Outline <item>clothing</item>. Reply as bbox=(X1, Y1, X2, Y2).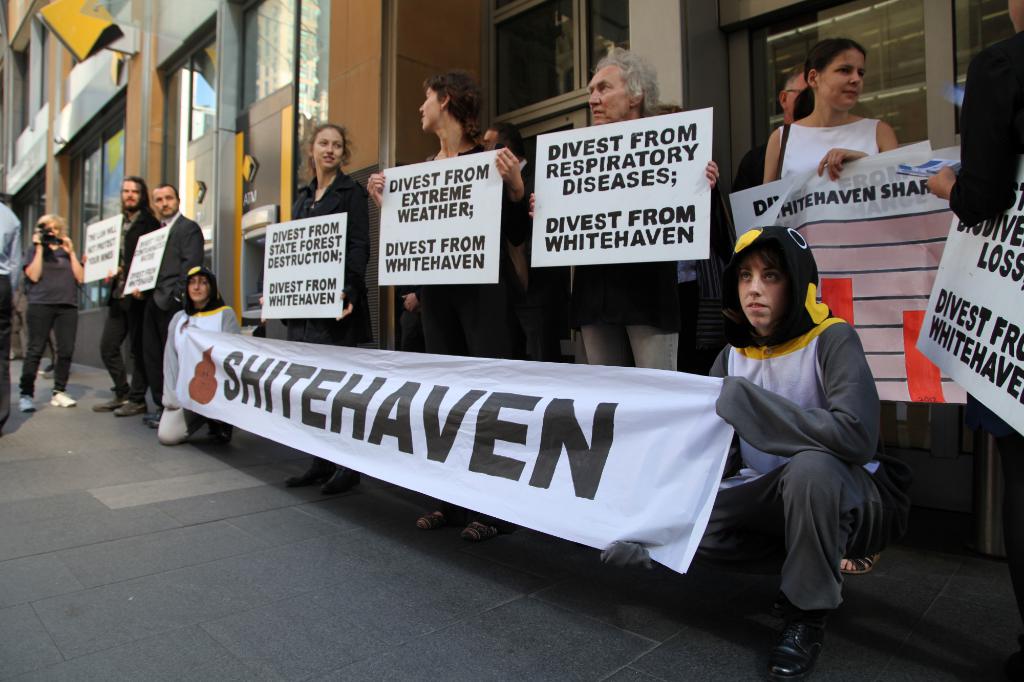
bbox=(0, 193, 28, 427).
